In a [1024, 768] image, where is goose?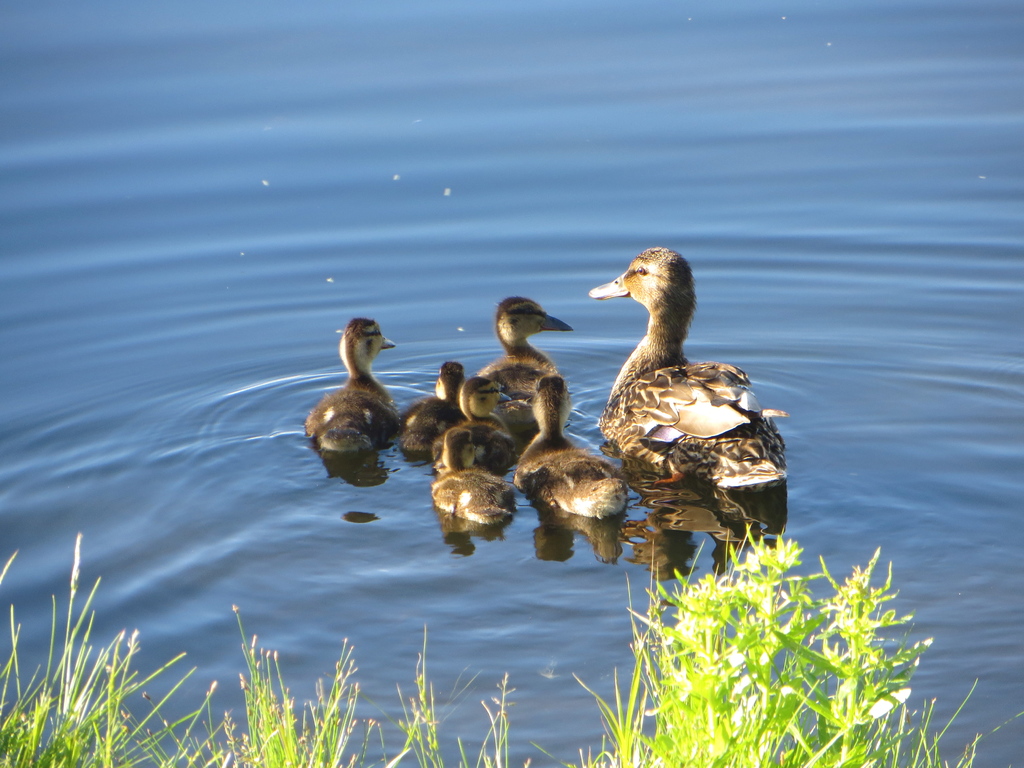
426/426/514/532.
